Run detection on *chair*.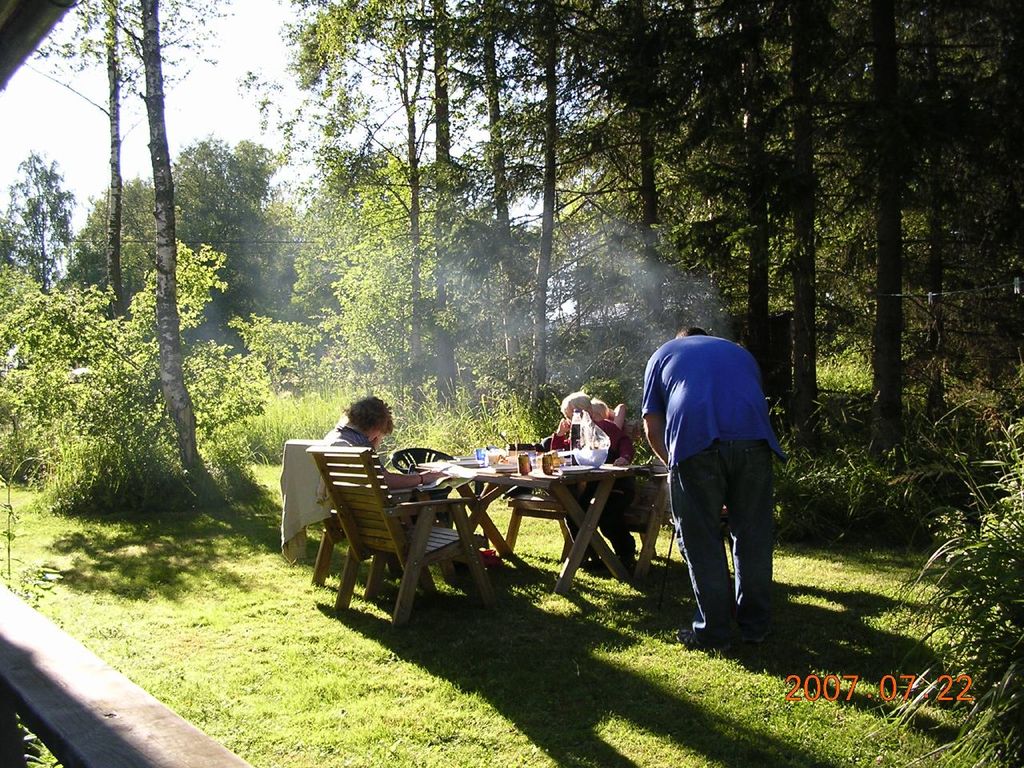
Result: detection(503, 442, 578, 567).
